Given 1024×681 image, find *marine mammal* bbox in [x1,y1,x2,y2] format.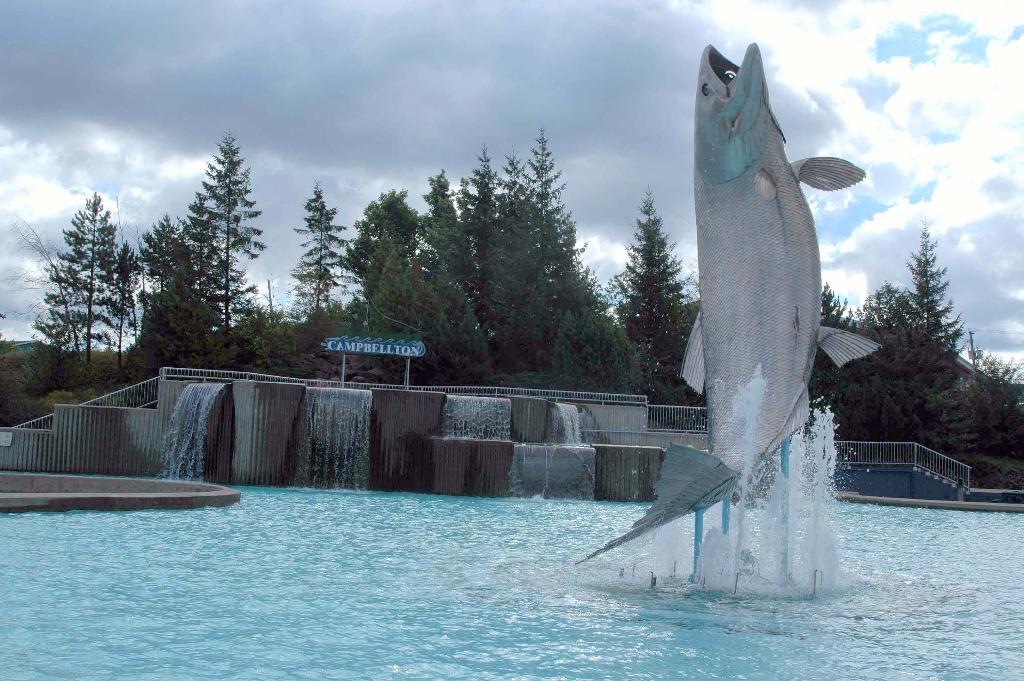
[576,42,881,566].
